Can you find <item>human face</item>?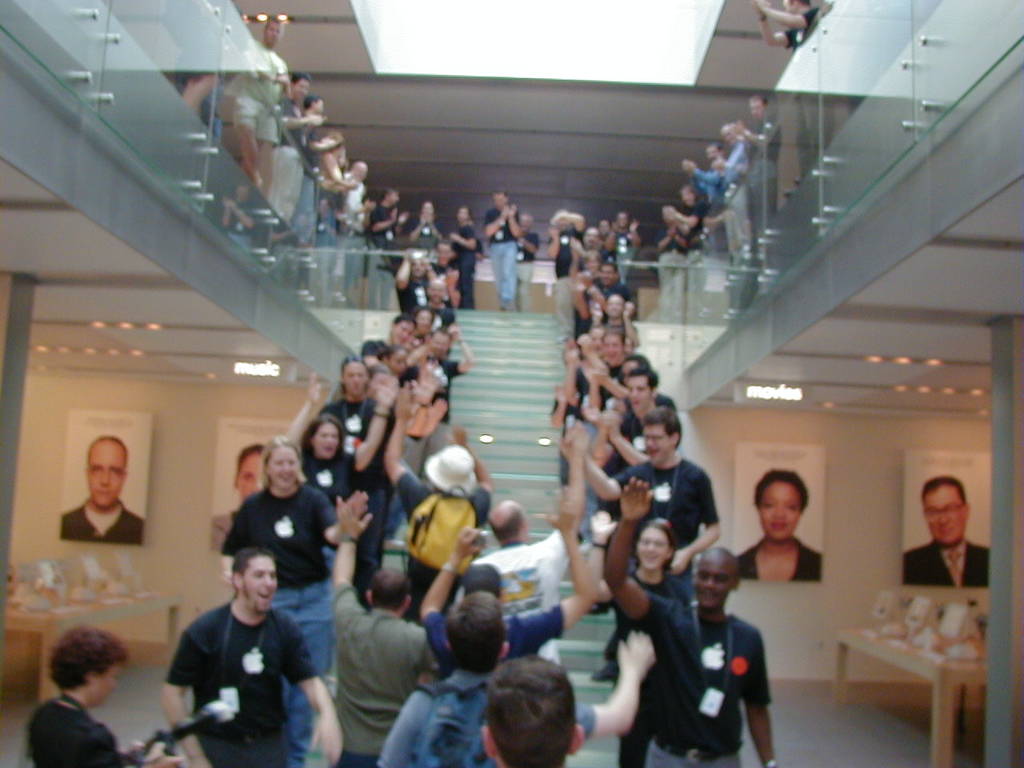
Yes, bounding box: (238, 456, 259, 504).
